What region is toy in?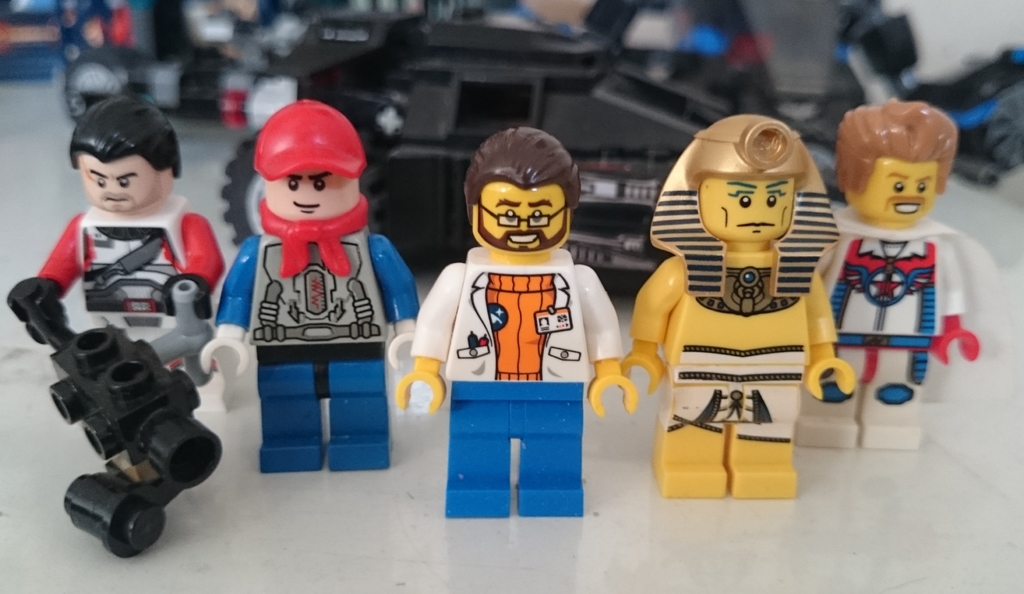
621:115:852:497.
